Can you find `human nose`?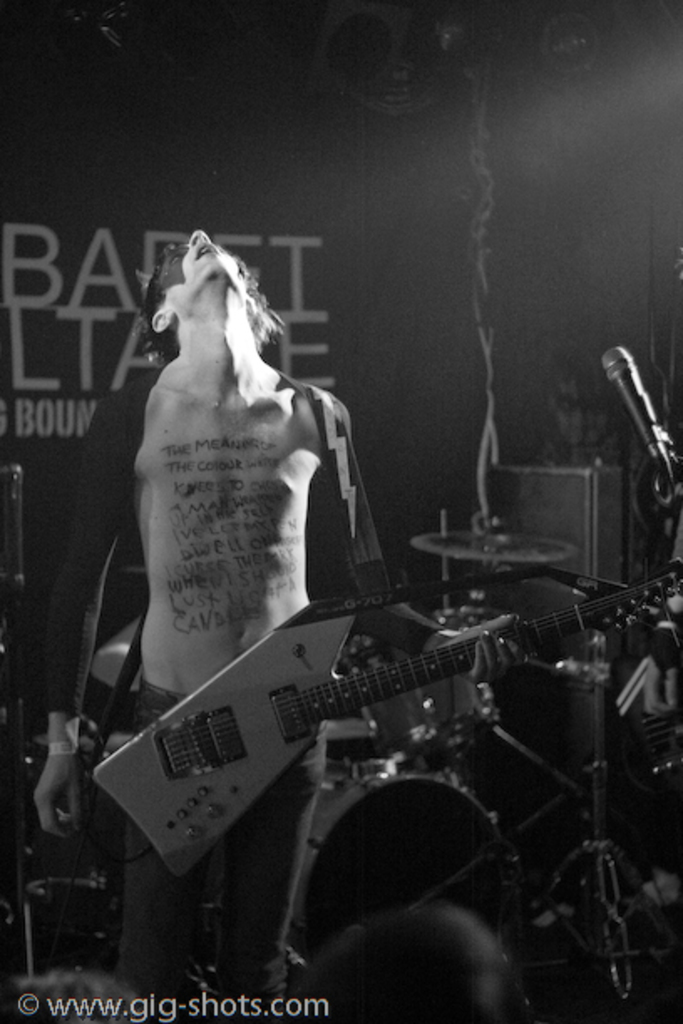
Yes, bounding box: BBox(187, 228, 211, 246).
